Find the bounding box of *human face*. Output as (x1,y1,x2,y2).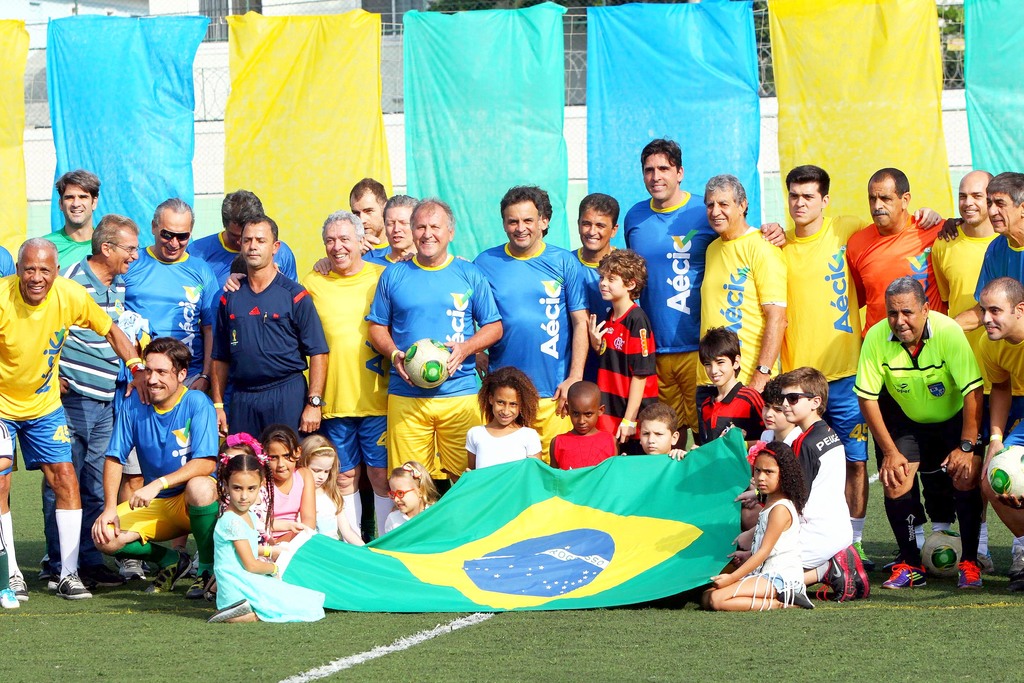
(985,185,1019,235).
